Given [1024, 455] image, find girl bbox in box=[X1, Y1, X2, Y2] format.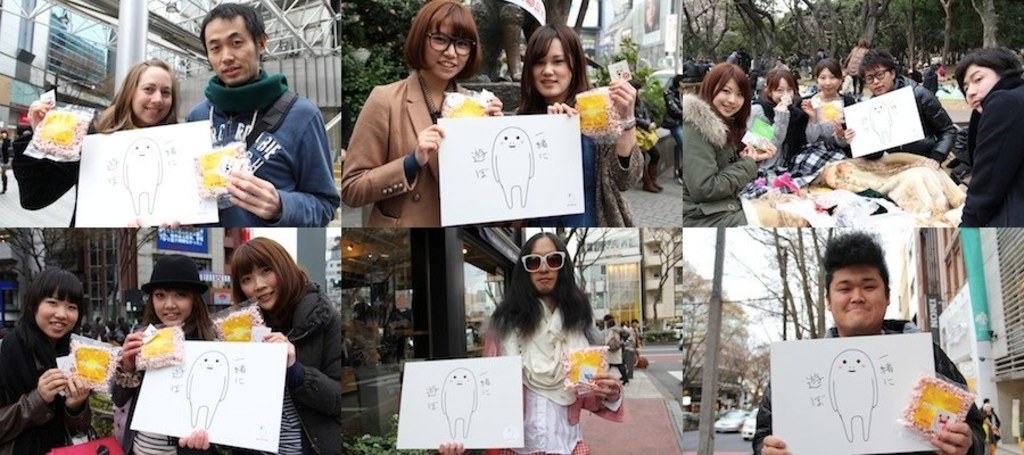
box=[682, 60, 779, 229].
